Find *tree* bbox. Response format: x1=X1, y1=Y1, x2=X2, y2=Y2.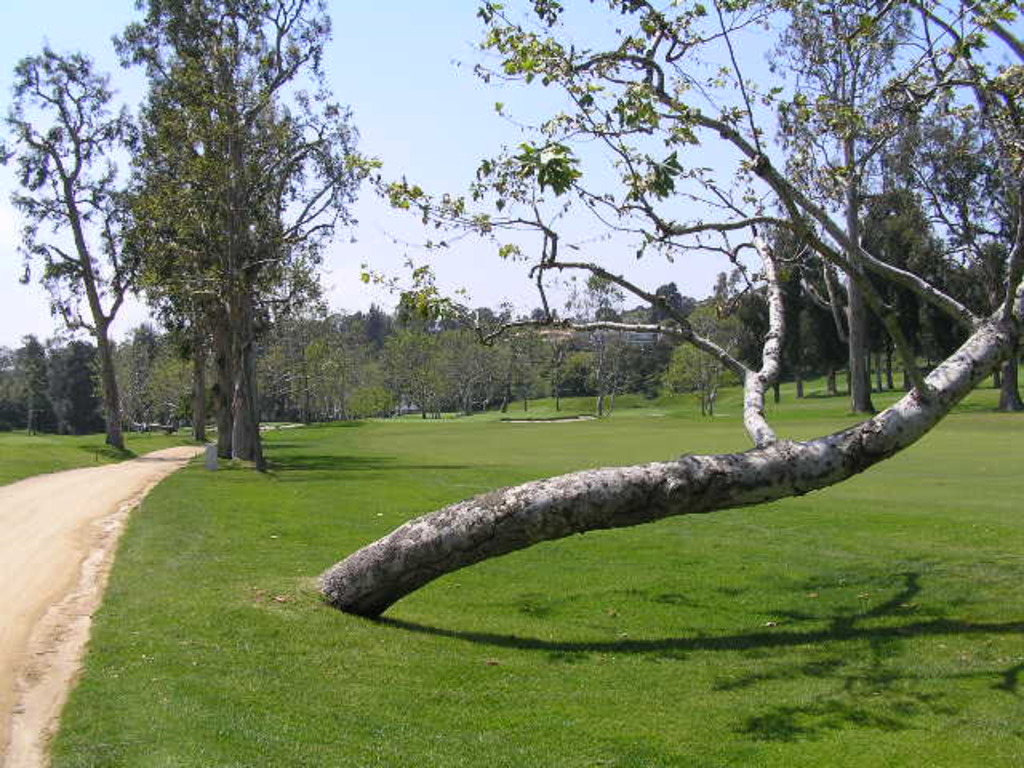
x1=664, y1=302, x2=736, y2=418.
